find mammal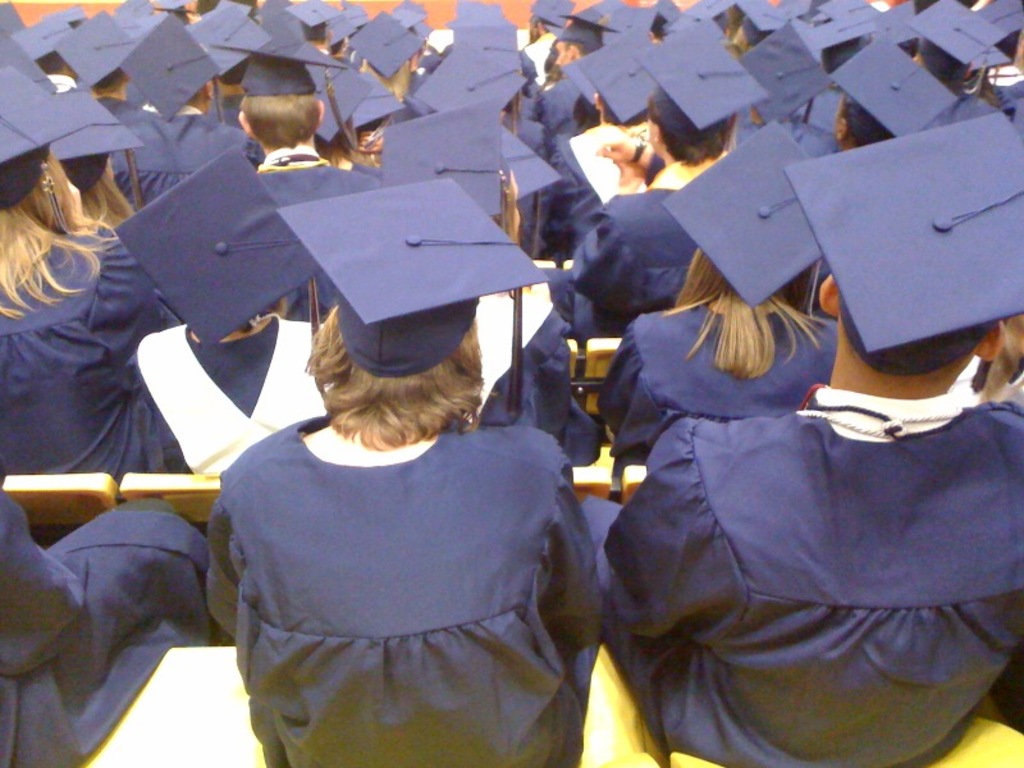
rect(175, 274, 612, 763)
